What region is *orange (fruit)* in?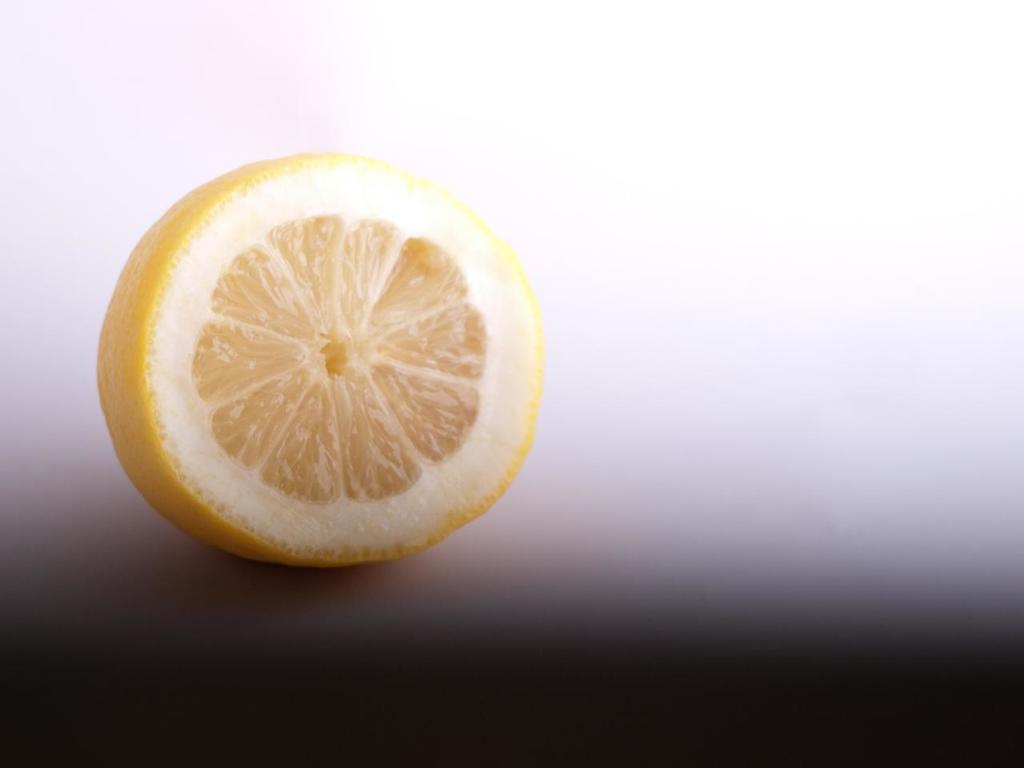
[100, 173, 527, 590].
